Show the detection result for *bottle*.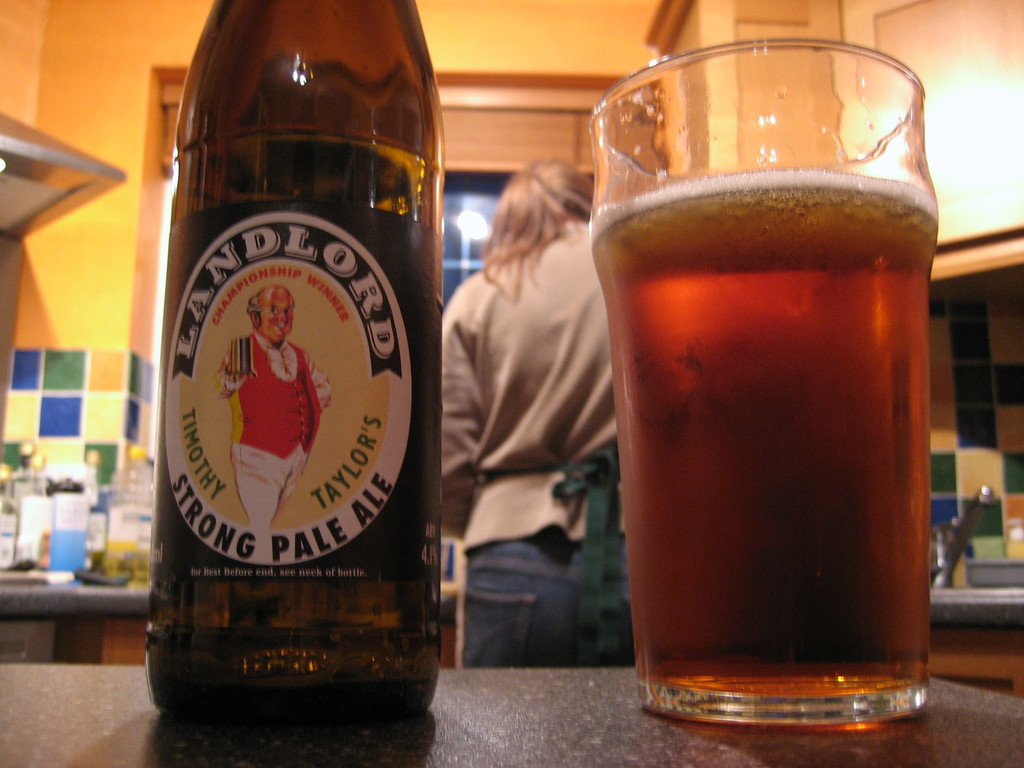
[left=108, top=447, right=154, bottom=582].
